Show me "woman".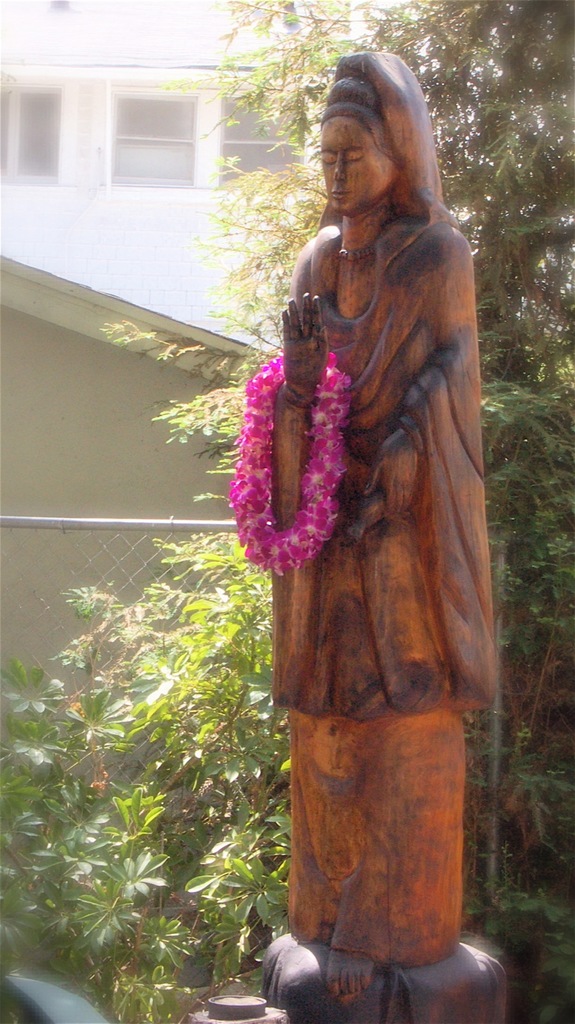
"woman" is here: rect(203, 60, 508, 1023).
